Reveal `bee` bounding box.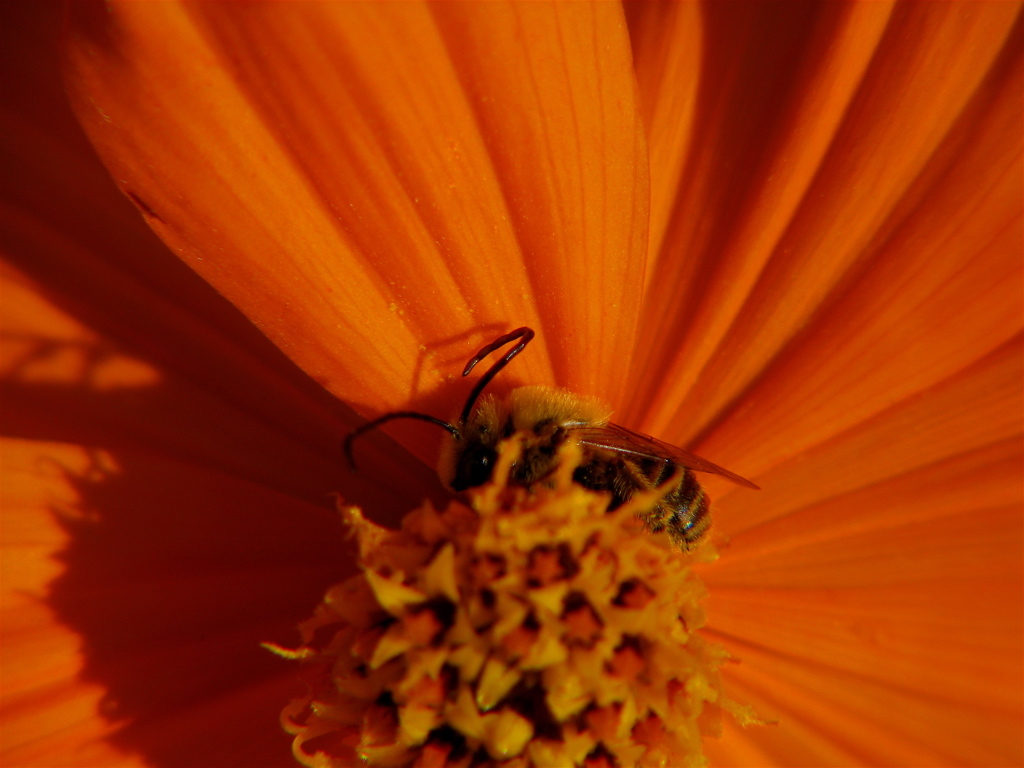
Revealed: 368,341,764,570.
